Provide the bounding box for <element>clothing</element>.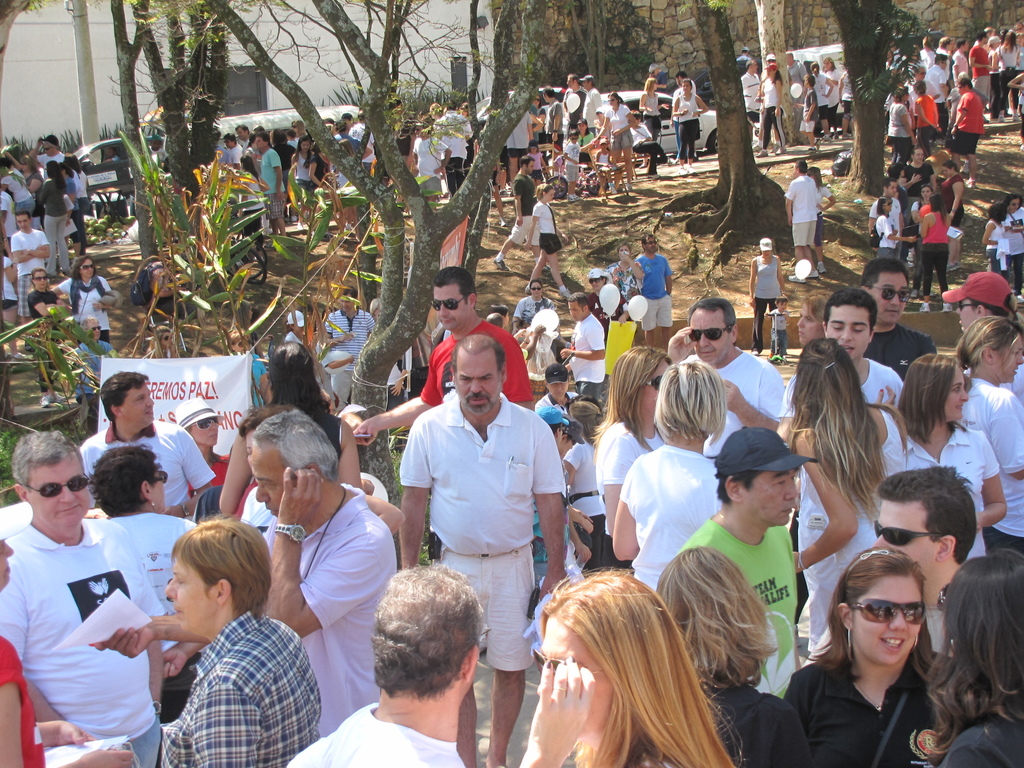
(left=524, top=147, right=543, bottom=179).
